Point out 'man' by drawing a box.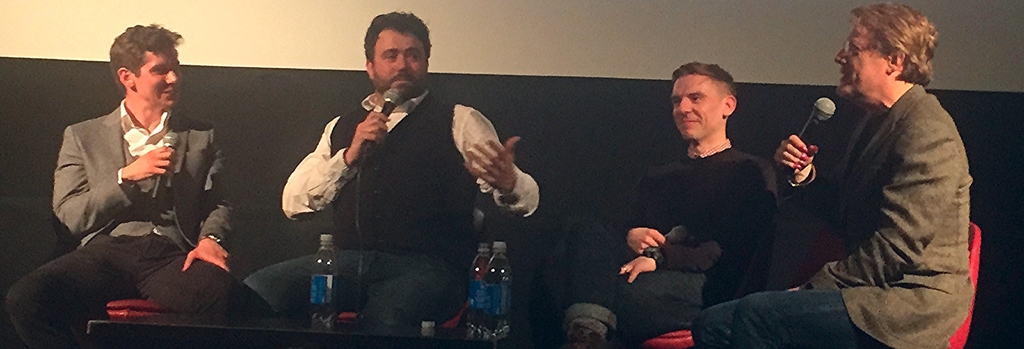
(x1=692, y1=0, x2=979, y2=348).
